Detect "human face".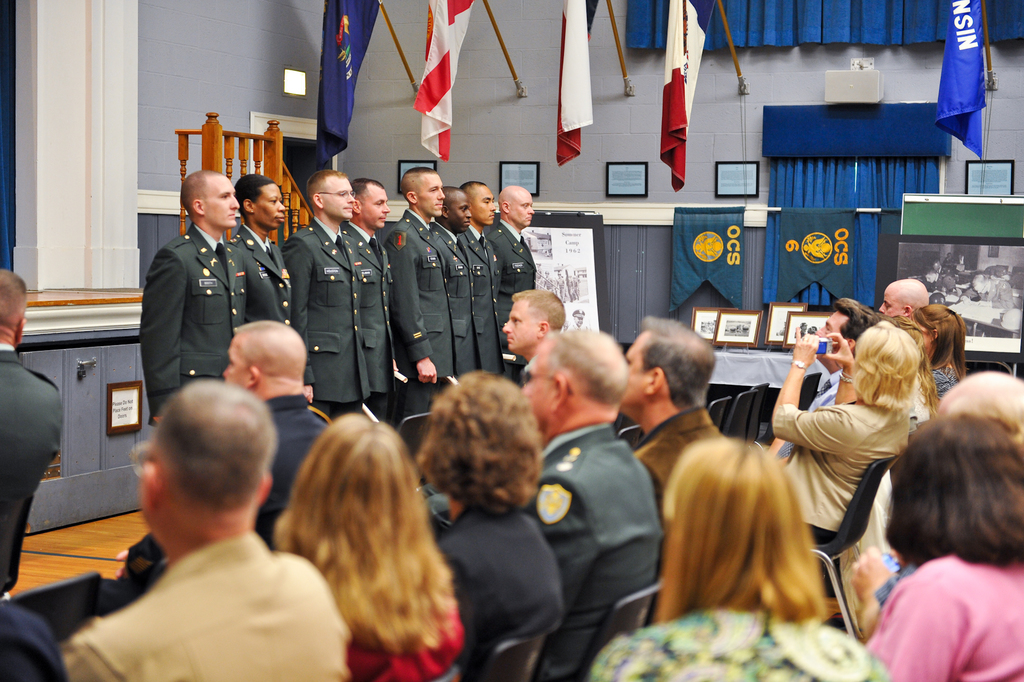
Detected at 362, 183, 384, 226.
